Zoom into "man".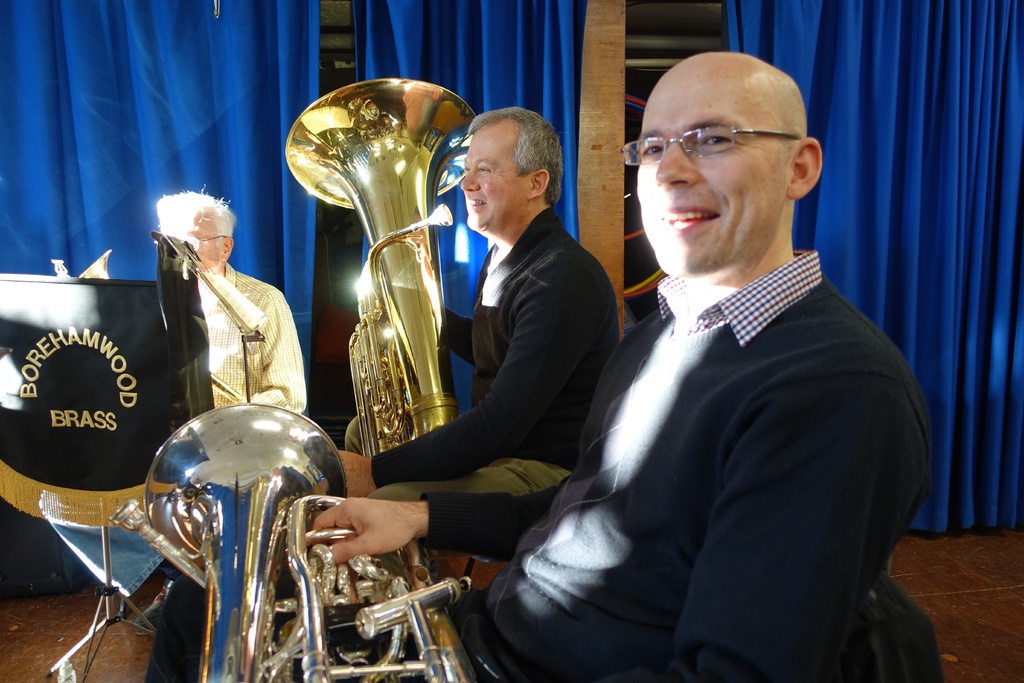
Zoom target: left=40, top=186, right=314, bottom=639.
